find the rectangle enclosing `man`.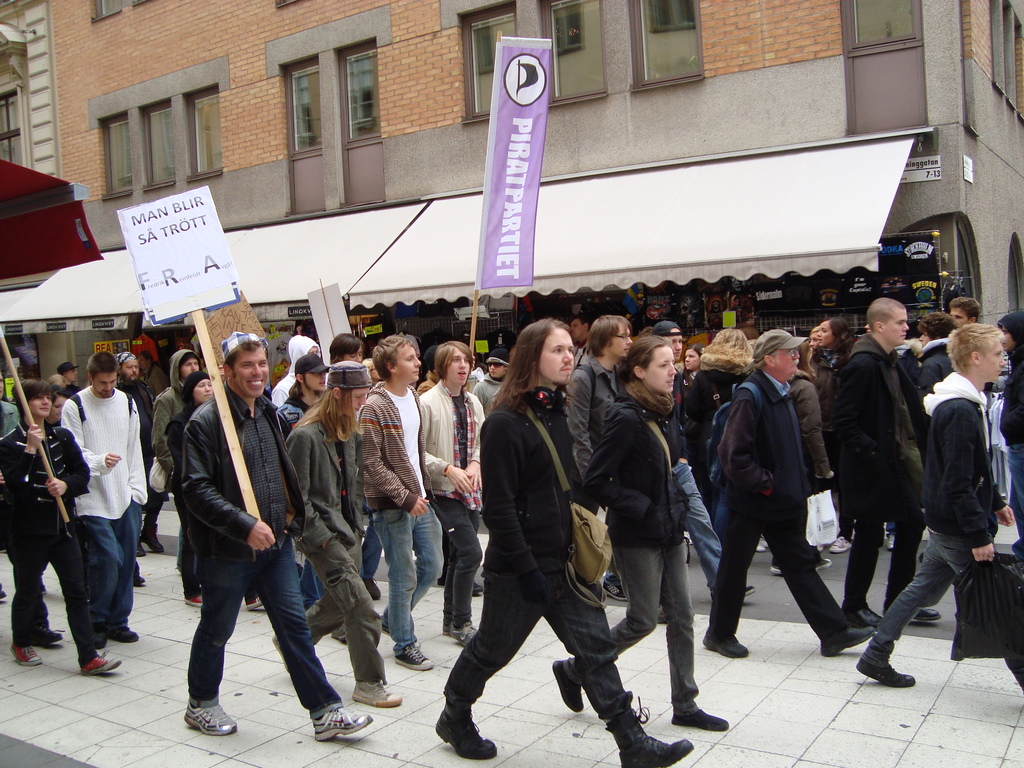
locate(54, 362, 80, 398).
